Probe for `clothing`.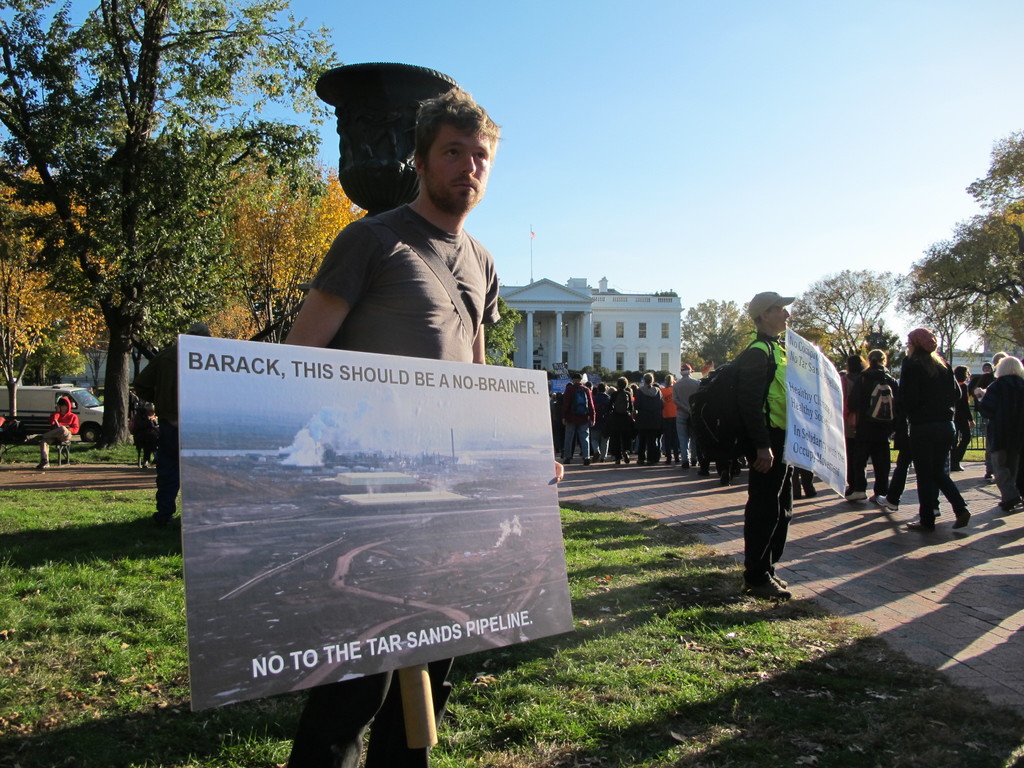
Probe result: (634, 388, 663, 463).
